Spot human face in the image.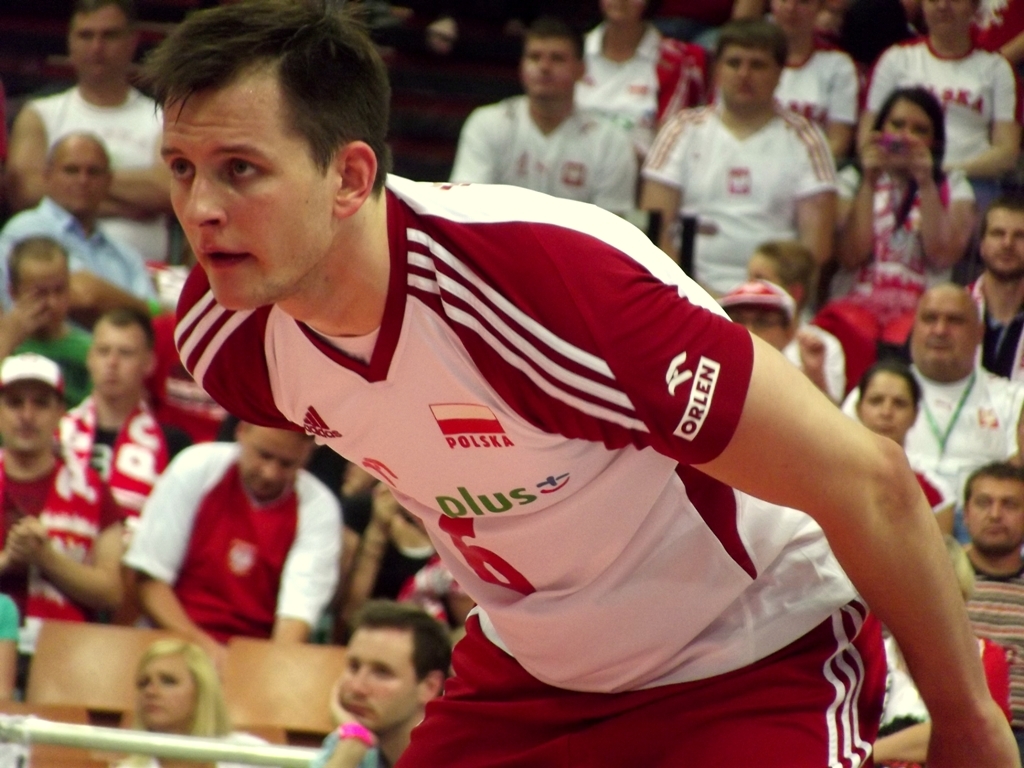
human face found at 603:0:643:24.
